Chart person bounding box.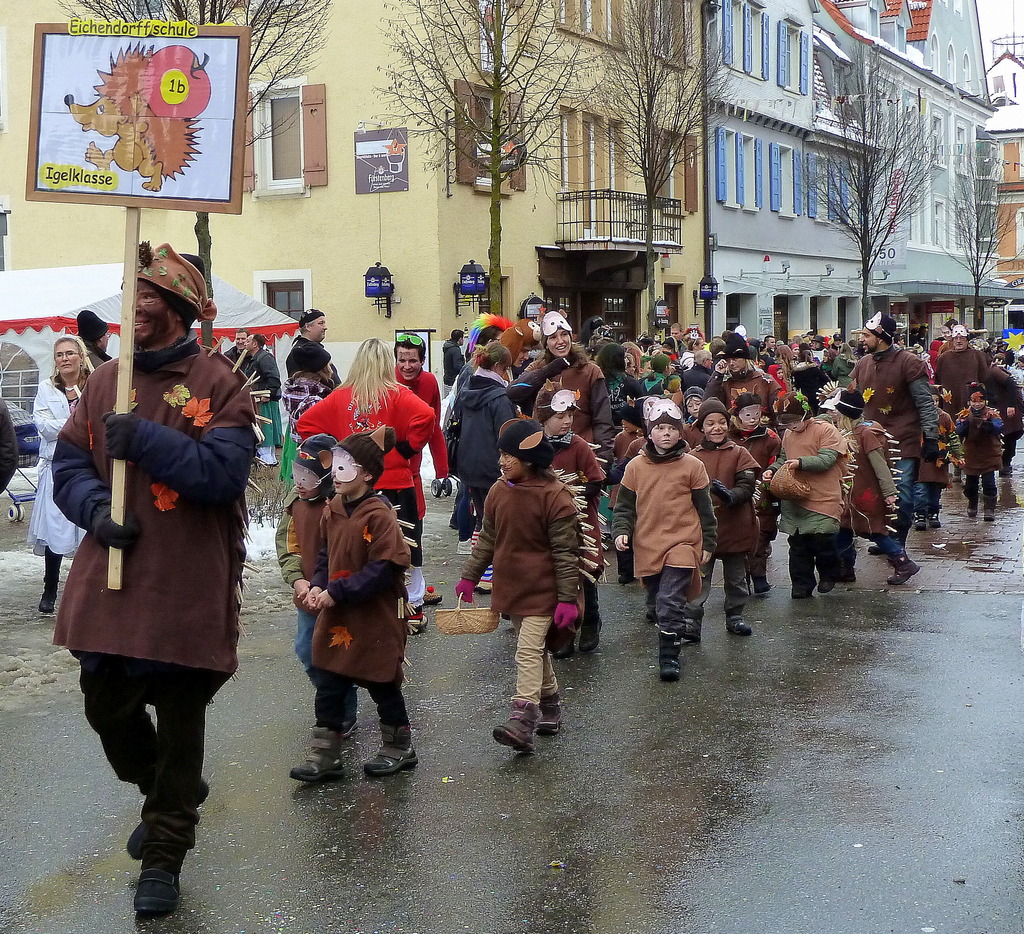
Charted: crop(27, 331, 92, 614).
